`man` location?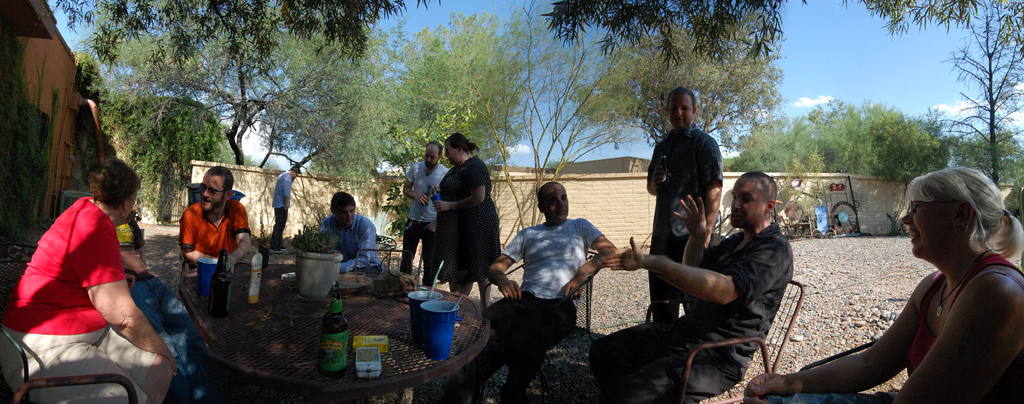
[x1=648, y1=100, x2=728, y2=259]
